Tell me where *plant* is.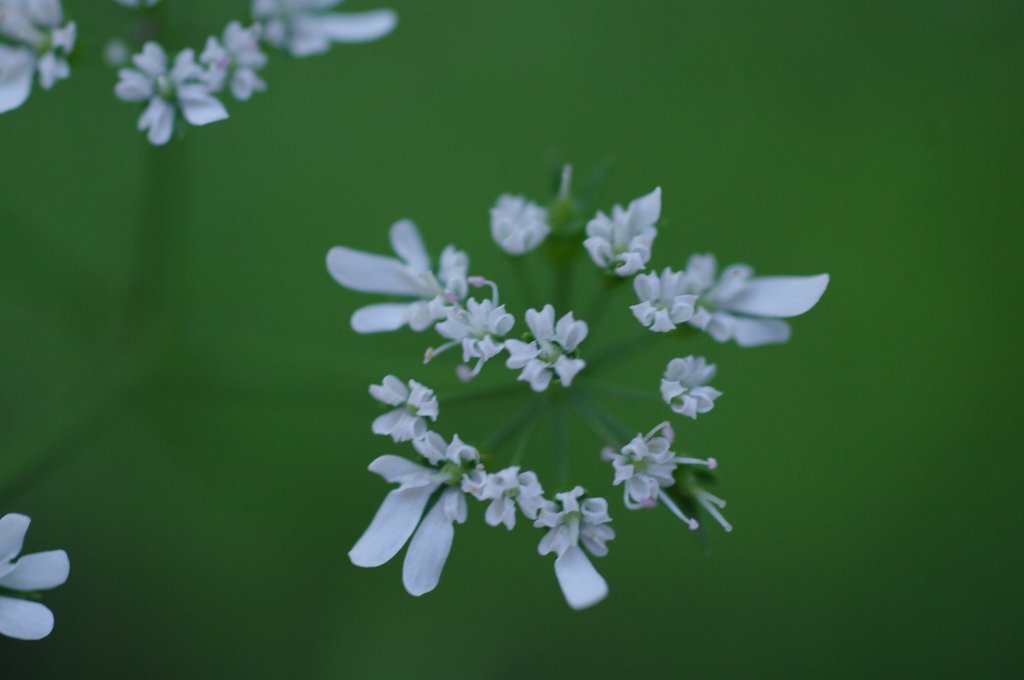
*plant* is at BBox(0, 0, 827, 641).
